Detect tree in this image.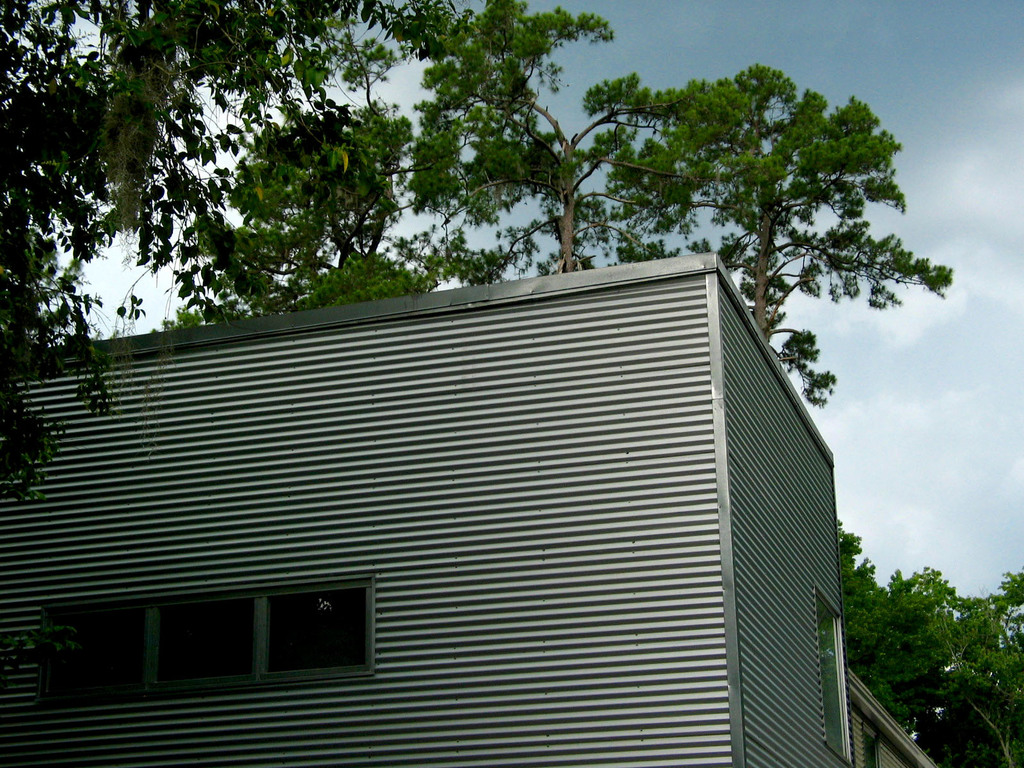
Detection: bbox(394, 6, 703, 269).
